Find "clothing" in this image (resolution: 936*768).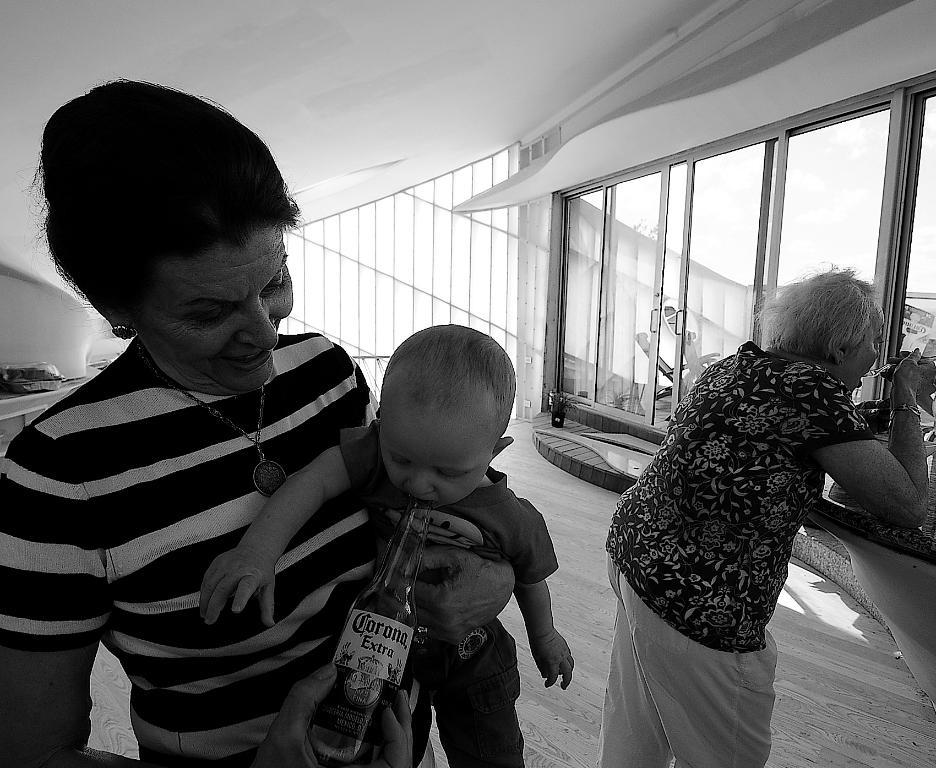
crop(0, 326, 378, 767).
